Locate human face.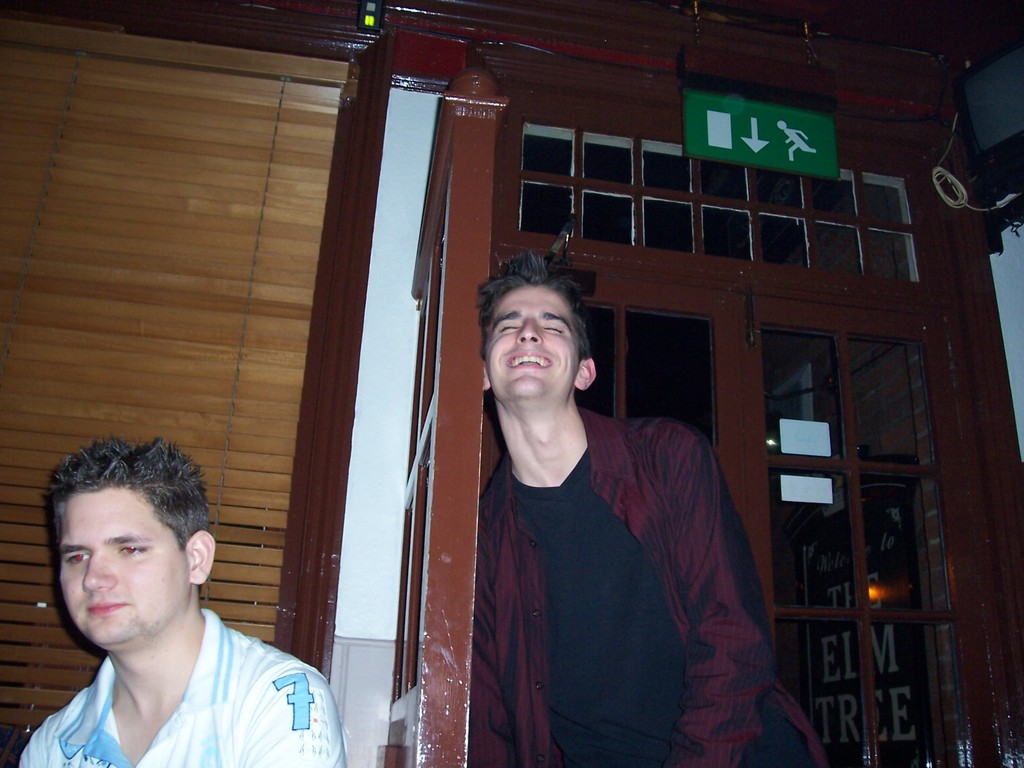
Bounding box: x1=485 y1=286 x2=582 y2=400.
